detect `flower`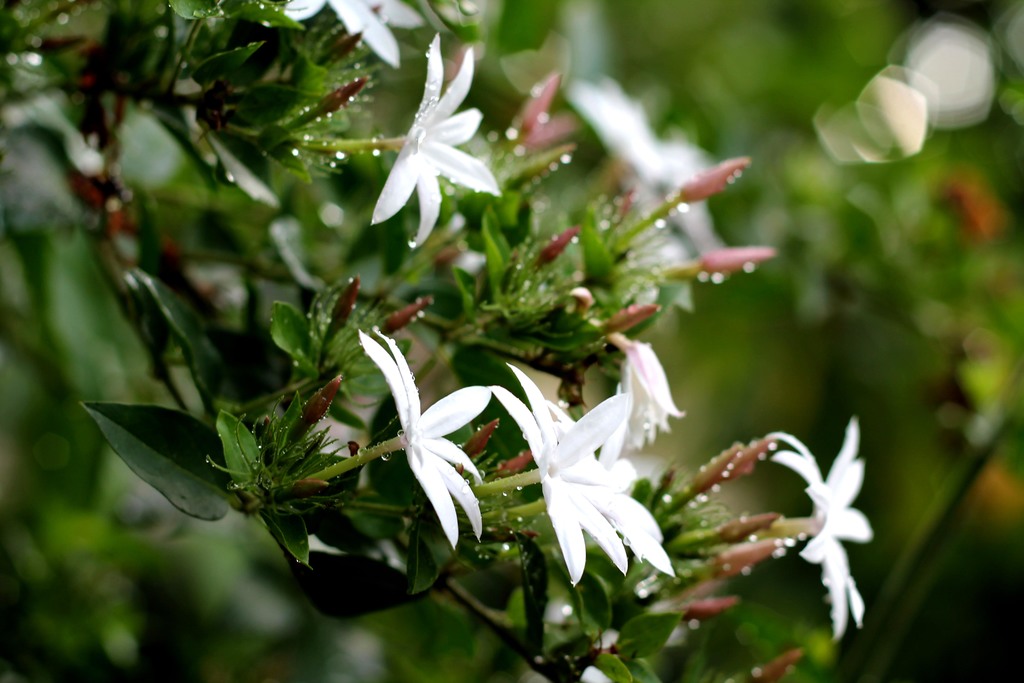
(616,336,684,452)
